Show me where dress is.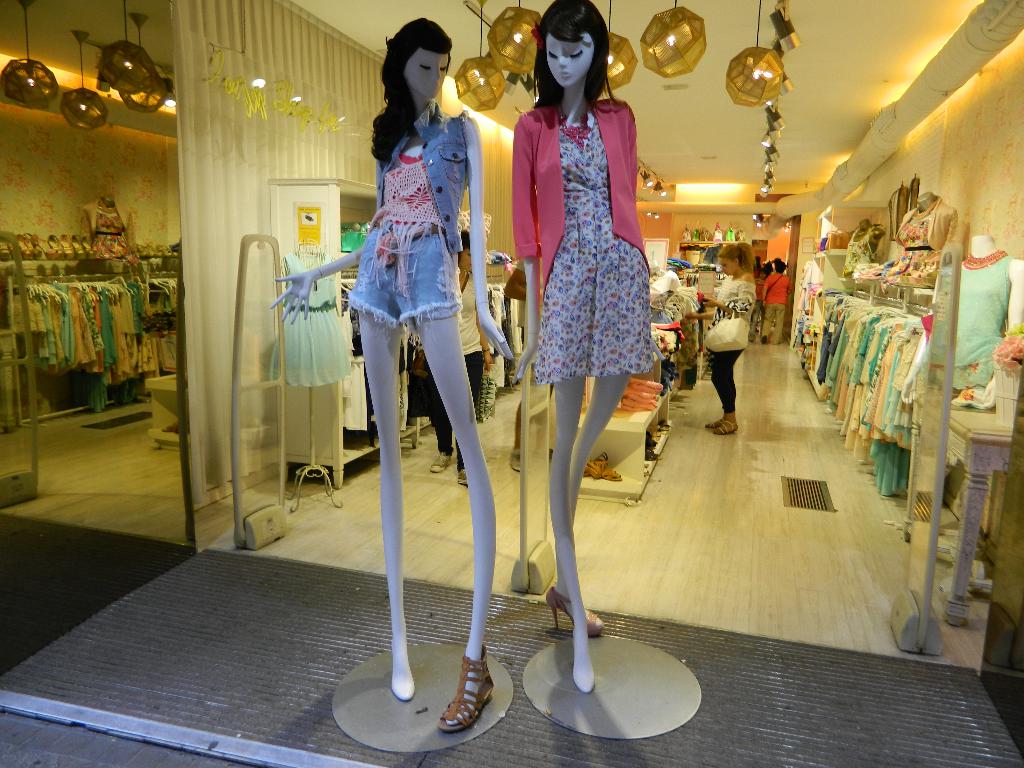
dress is at pyautogui.locateOnScreen(514, 95, 658, 383).
